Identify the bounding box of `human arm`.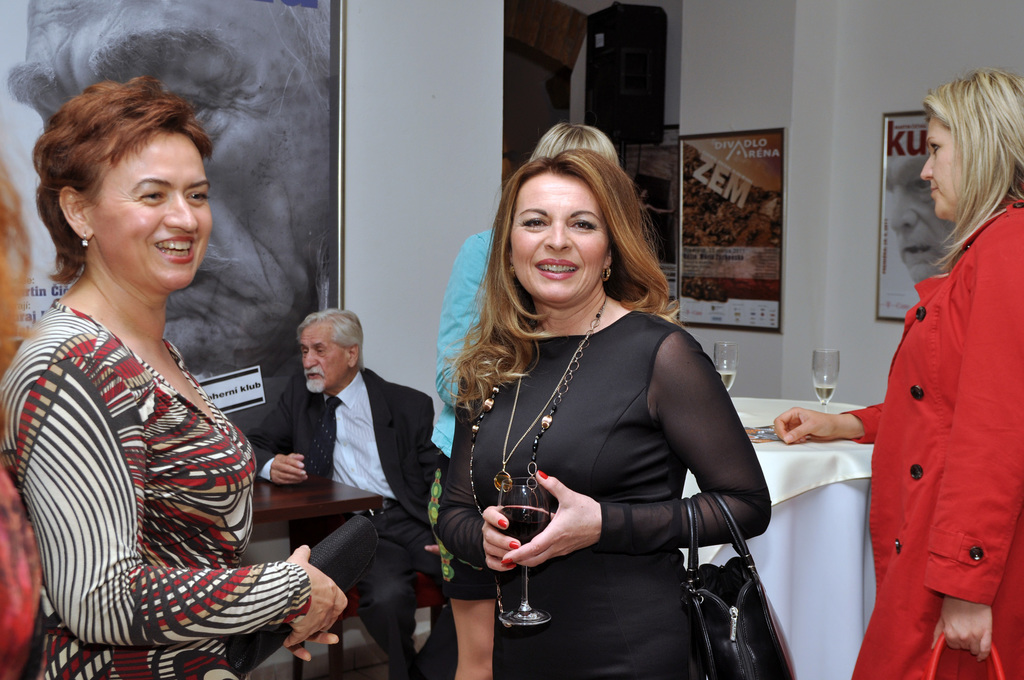
l=291, t=633, r=340, b=664.
